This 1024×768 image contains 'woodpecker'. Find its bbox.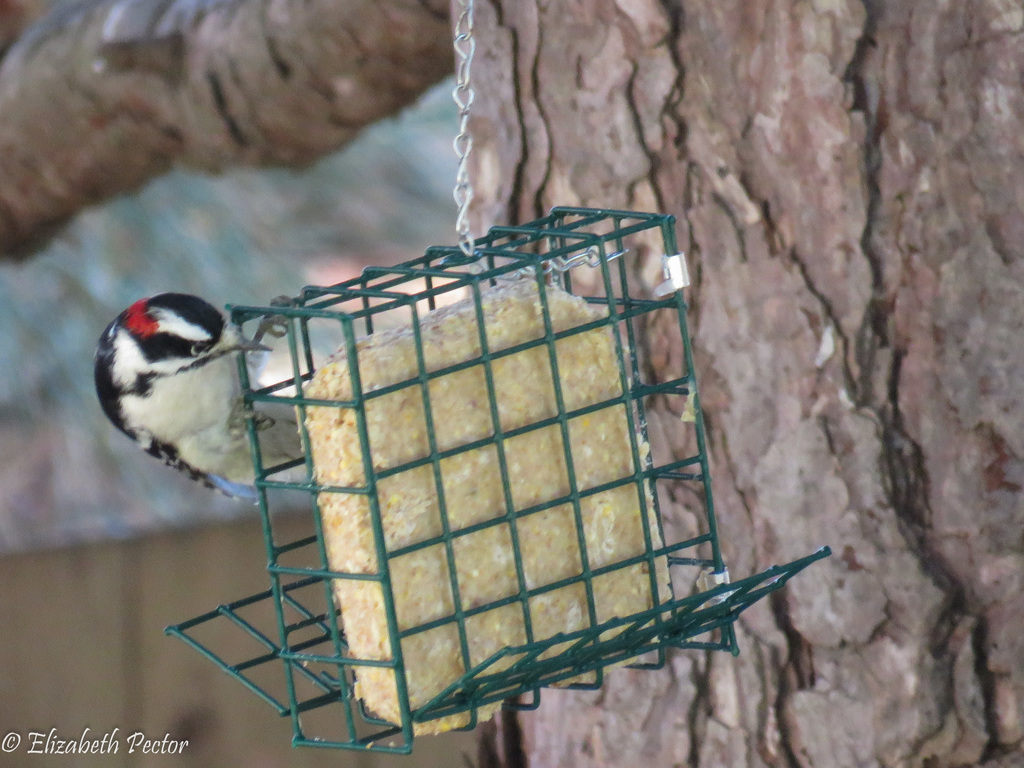
region(93, 285, 332, 520).
